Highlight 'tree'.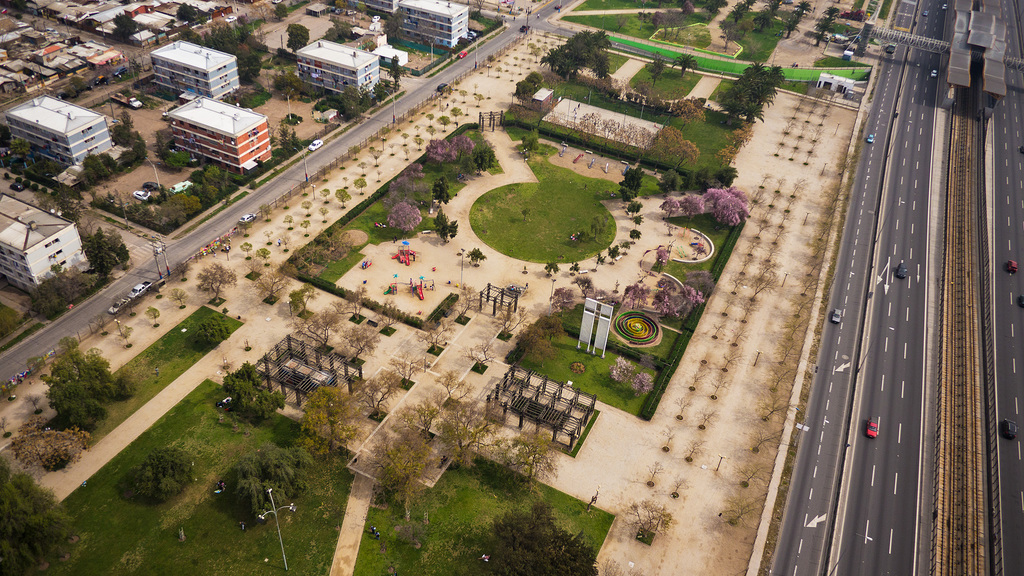
Highlighted region: 465:246:486:264.
